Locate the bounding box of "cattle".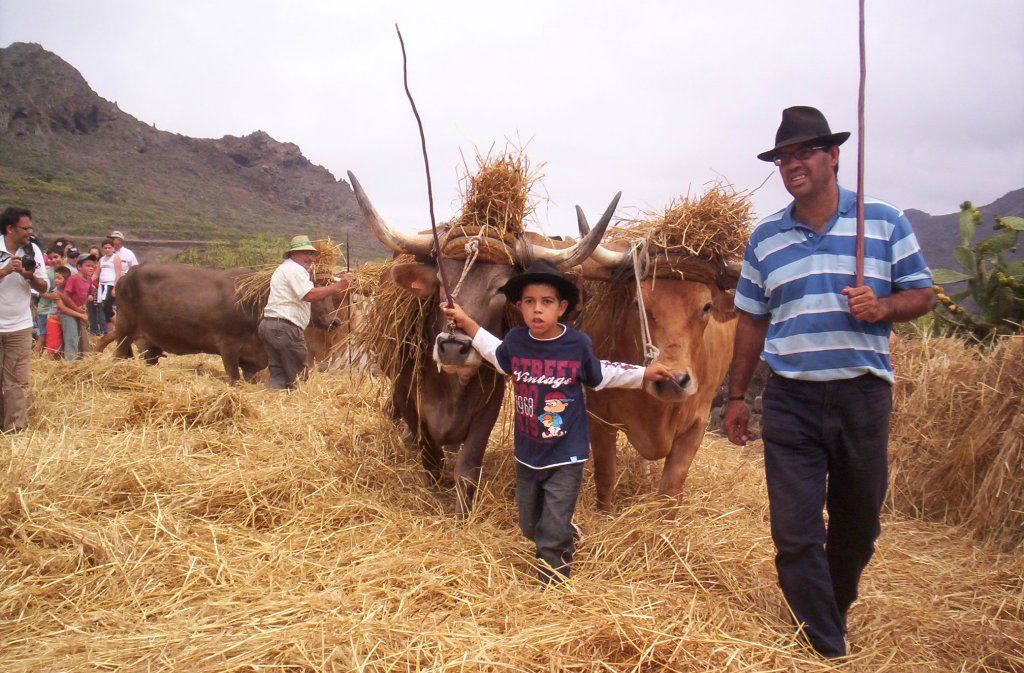
Bounding box: x1=264 y1=272 x2=365 y2=373.
